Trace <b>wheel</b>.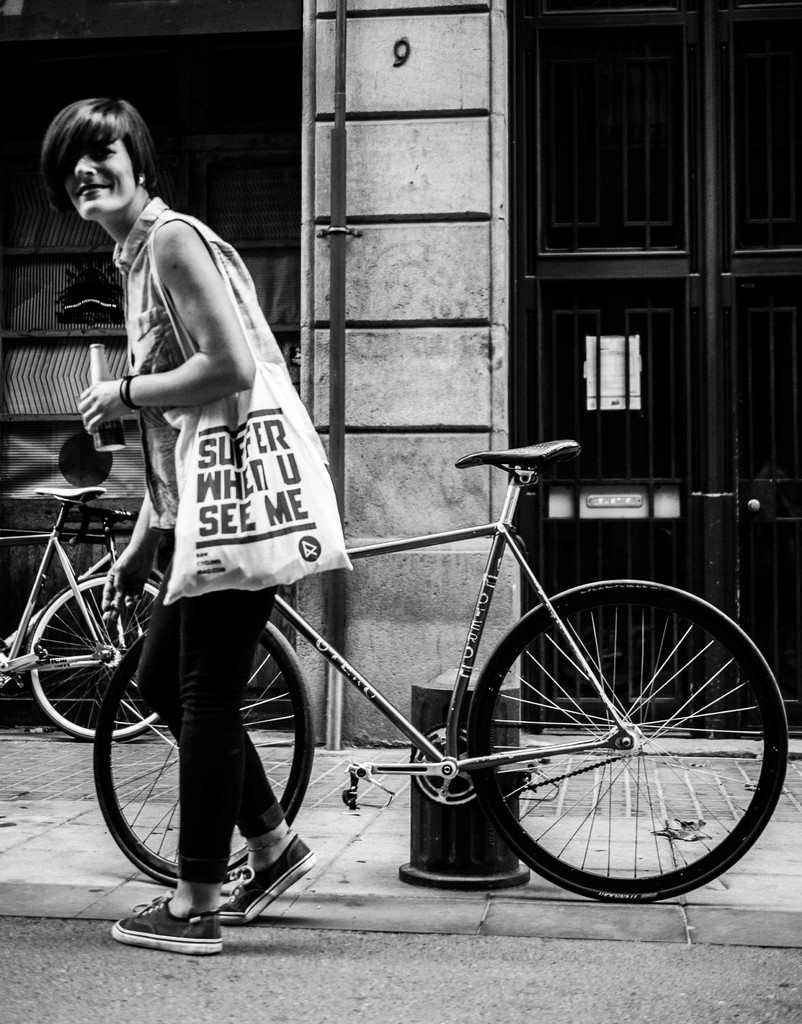
Traced to (left=24, top=573, right=169, bottom=739).
